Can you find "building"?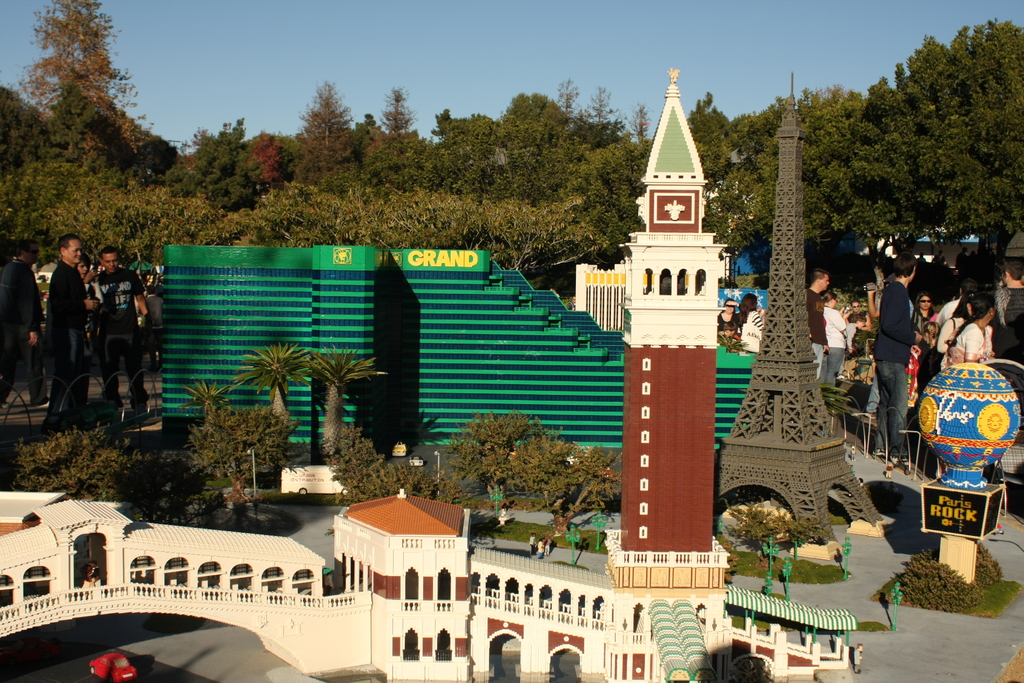
Yes, bounding box: bbox=[0, 71, 854, 682].
